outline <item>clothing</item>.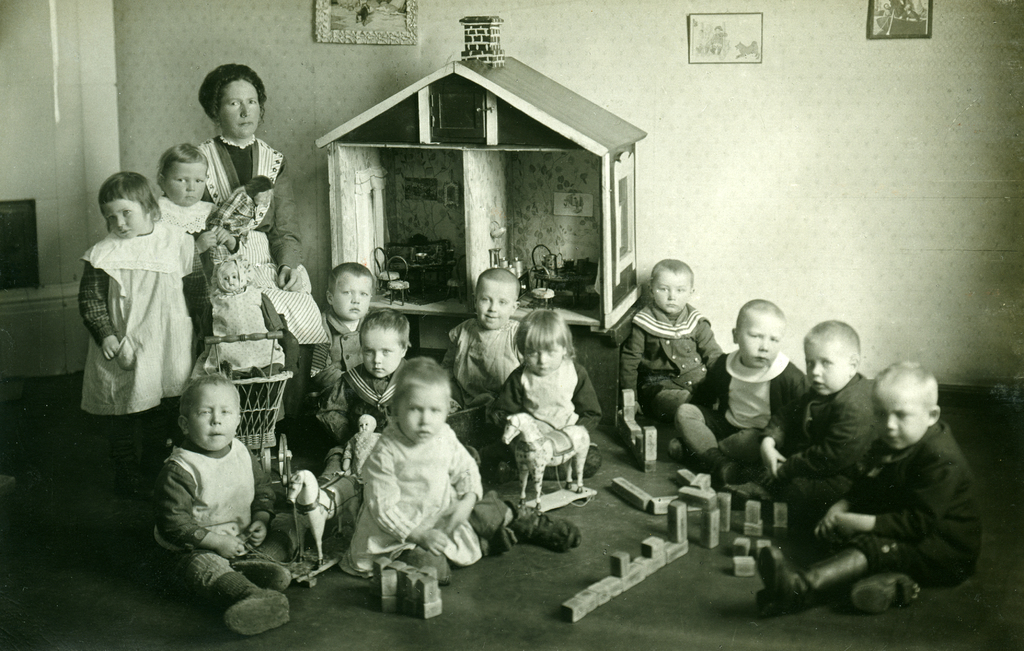
Outline: 692,327,807,474.
